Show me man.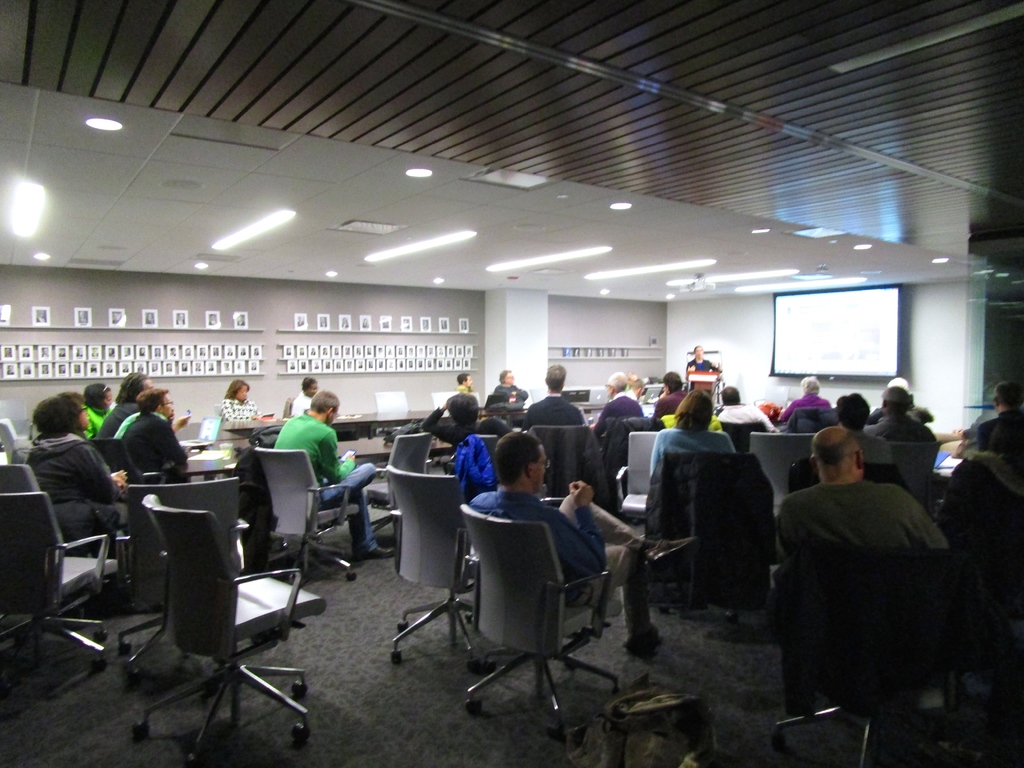
man is here: 423/392/517/464.
